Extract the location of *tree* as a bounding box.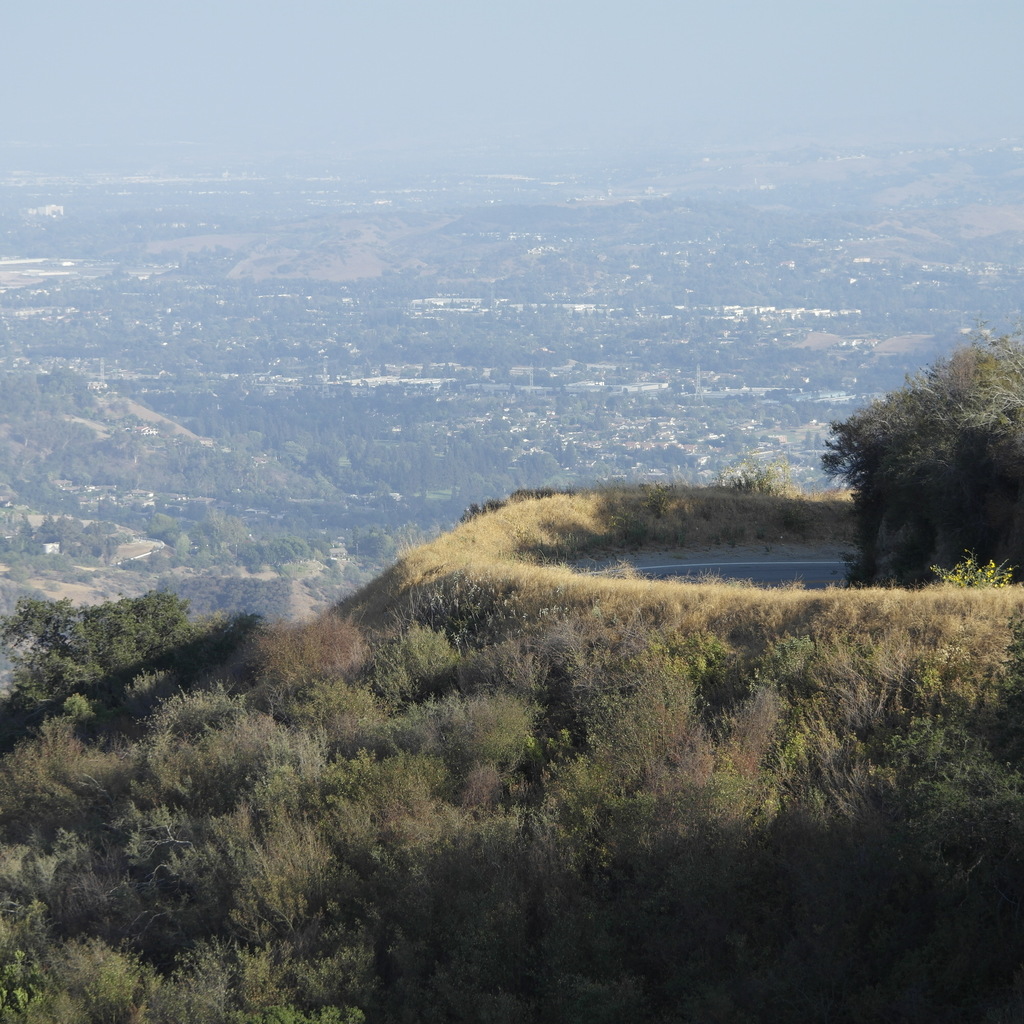
<bbox>842, 312, 1014, 582</bbox>.
